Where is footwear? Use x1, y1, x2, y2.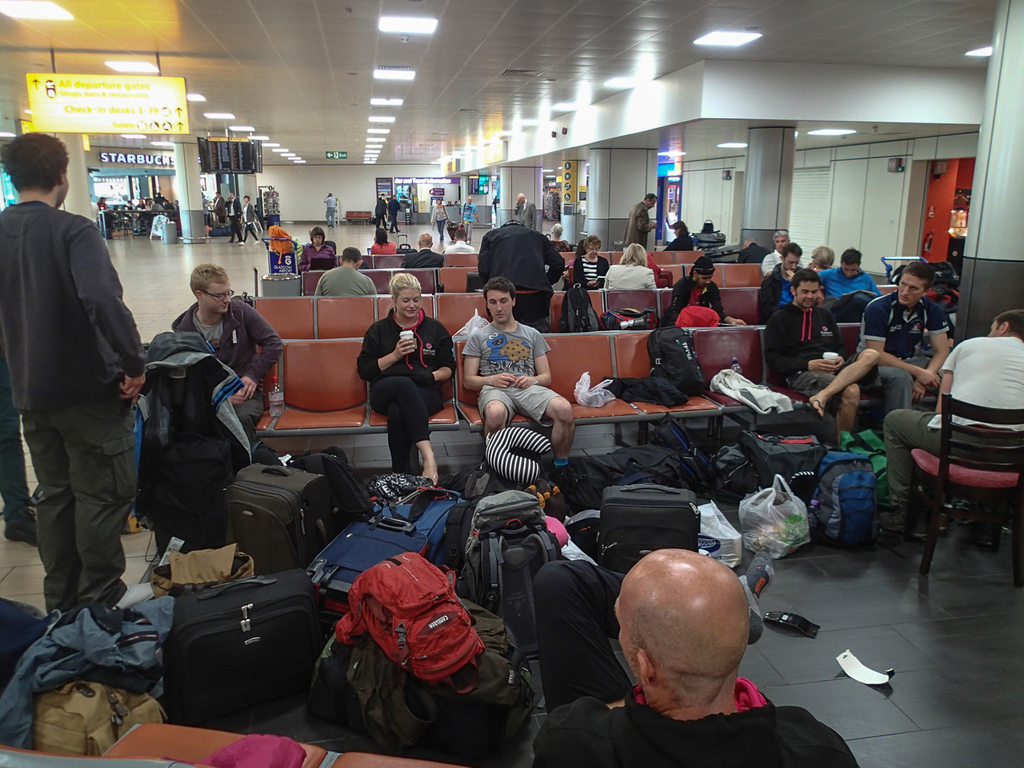
880, 513, 926, 534.
